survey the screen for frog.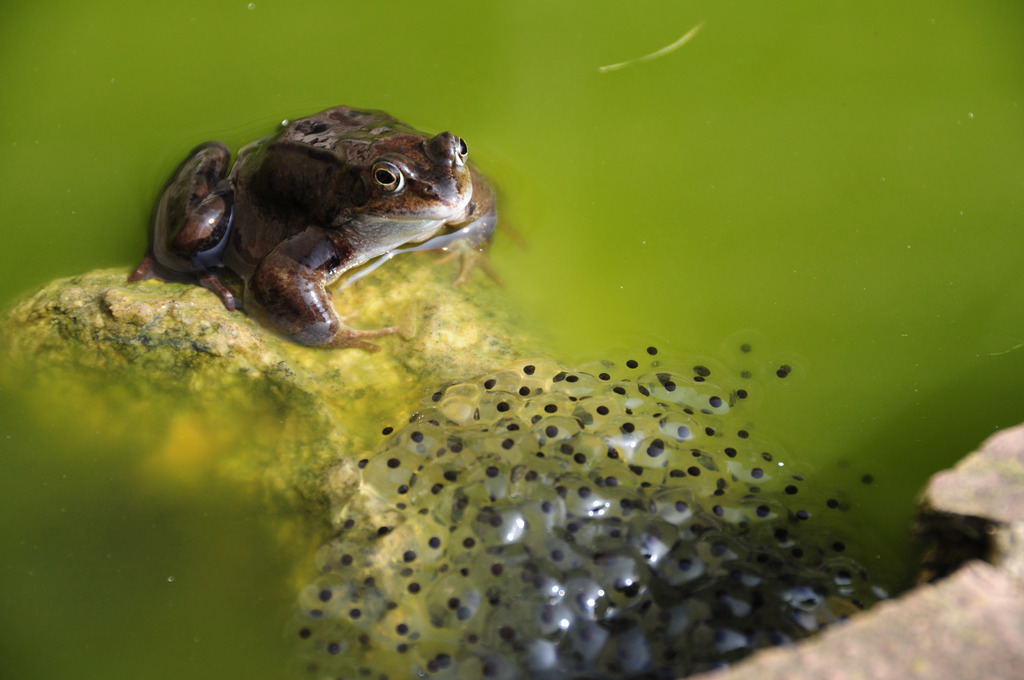
Survey found: detection(124, 105, 524, 350).
